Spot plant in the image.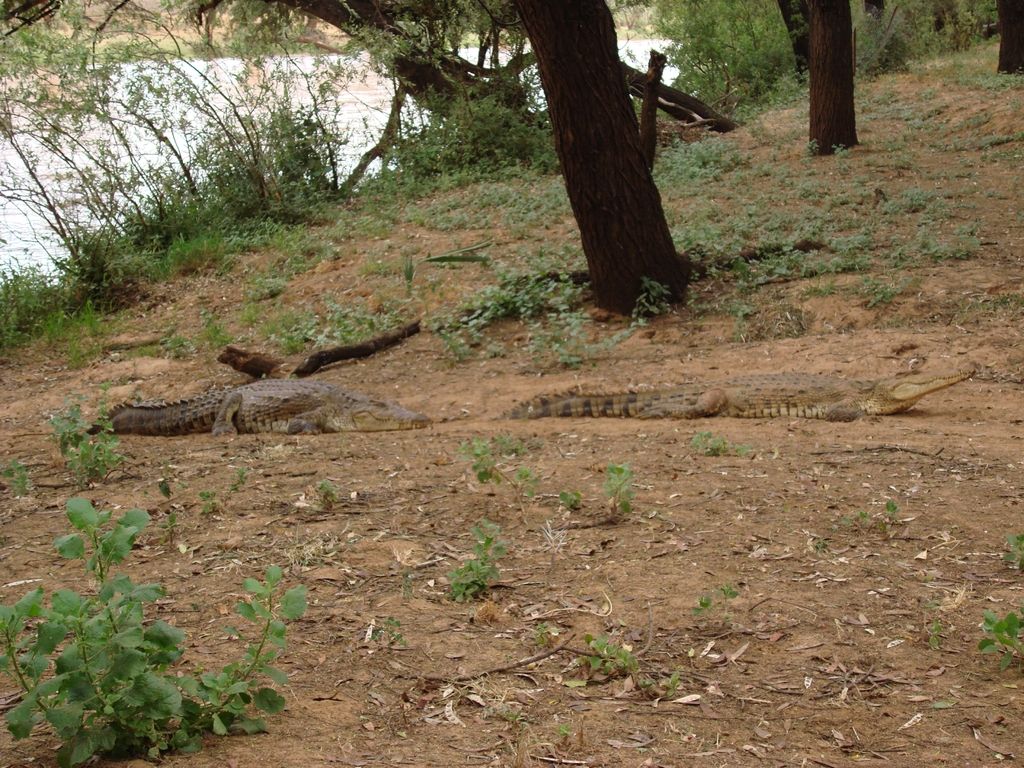
plant found at 970:606:1023:676.
